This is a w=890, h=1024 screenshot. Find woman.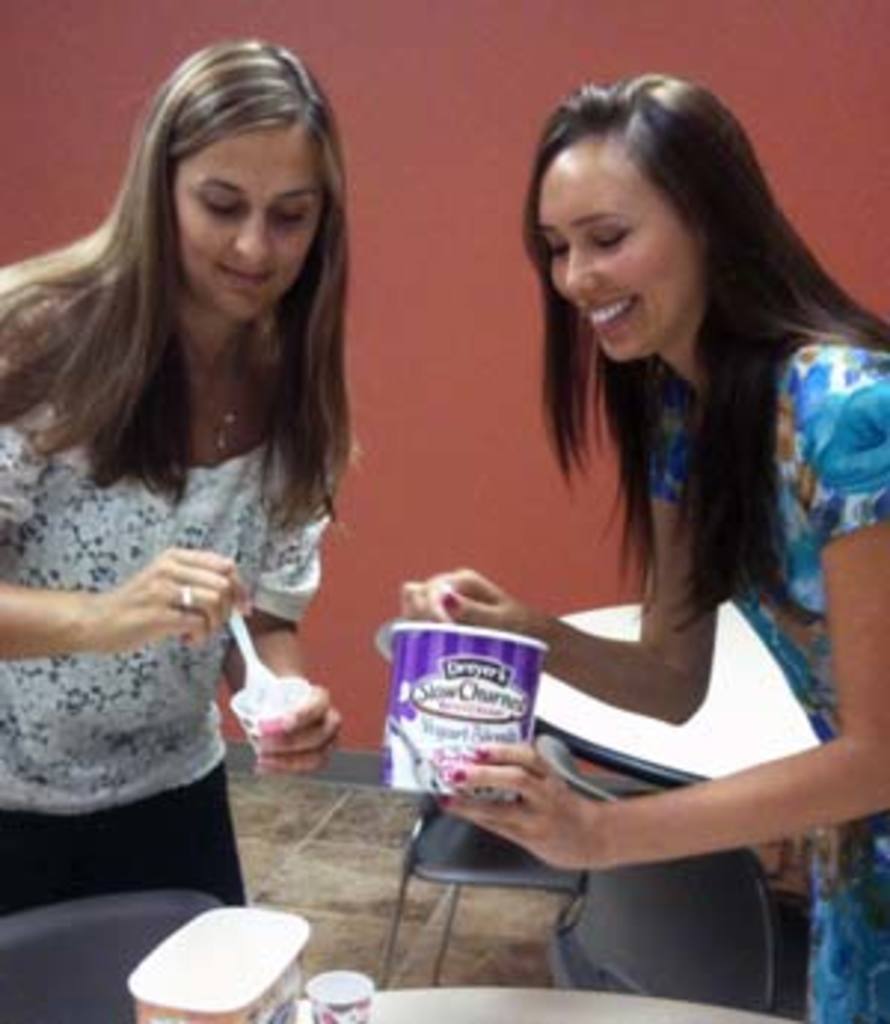
Bounding box: box=[0, 39, 356, 920].
